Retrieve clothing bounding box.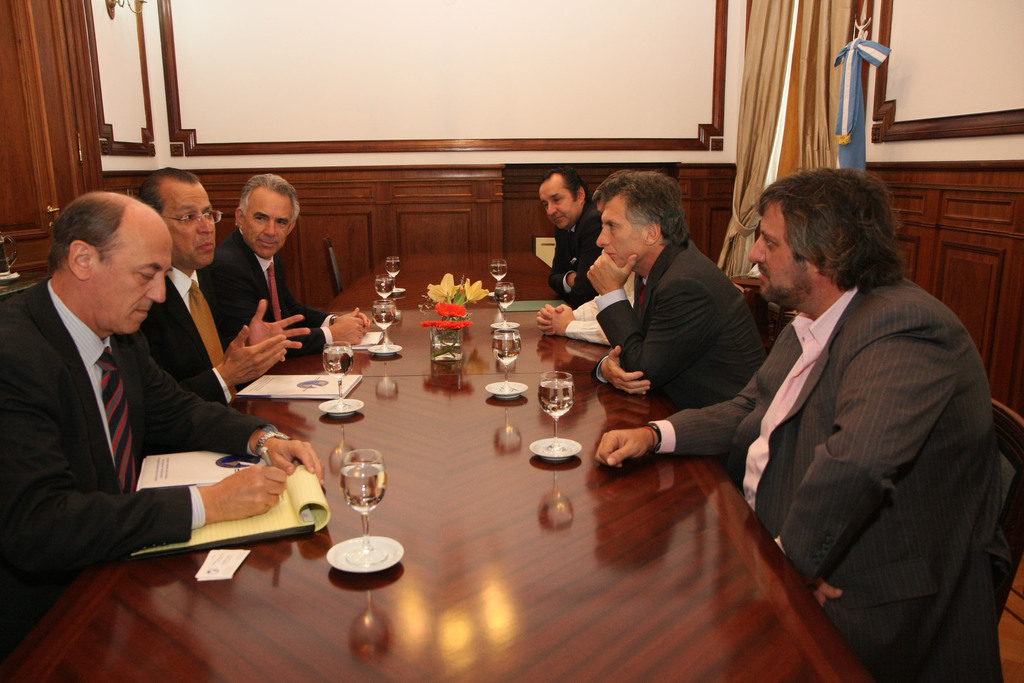
Bounding box: 140, 261, 246, 409.
